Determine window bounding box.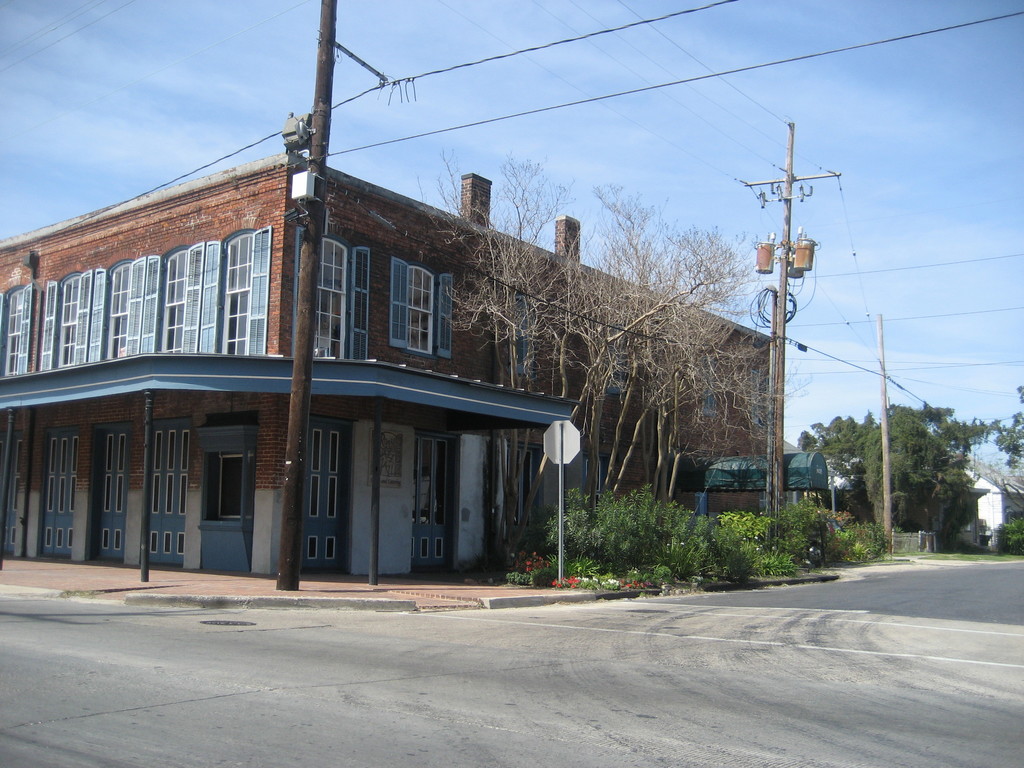
Determined: locate(147, 239, 208, 352).
